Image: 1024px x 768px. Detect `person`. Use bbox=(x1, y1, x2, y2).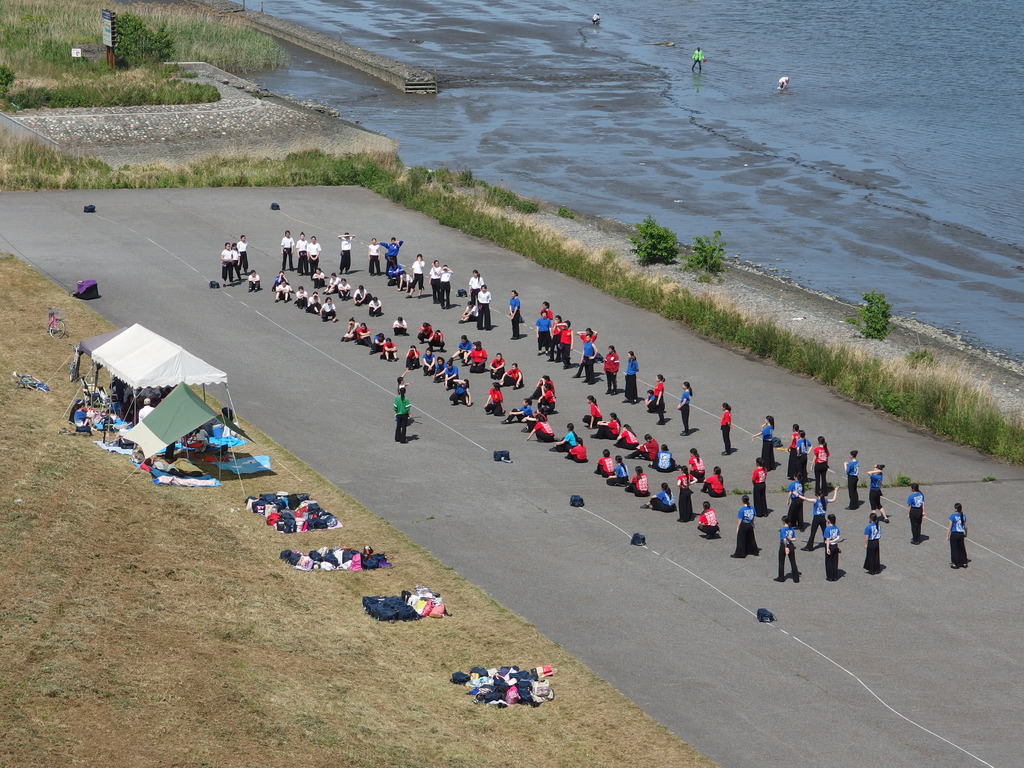
bbox=(539, 393, 552, 413).
